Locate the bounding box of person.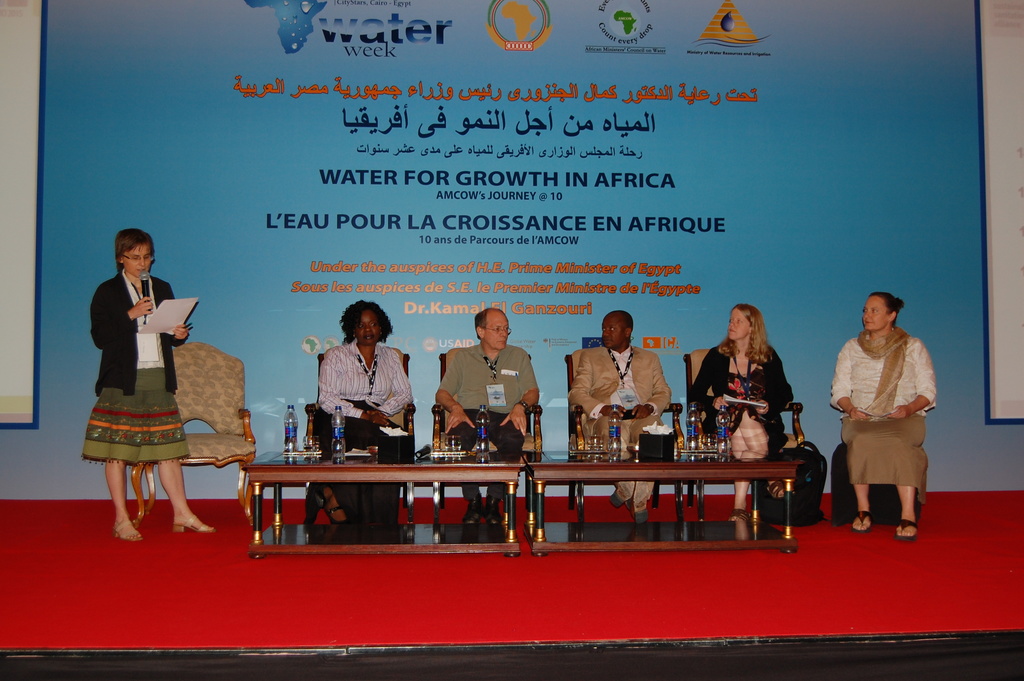
Bounding box: (694,305,794,515).
